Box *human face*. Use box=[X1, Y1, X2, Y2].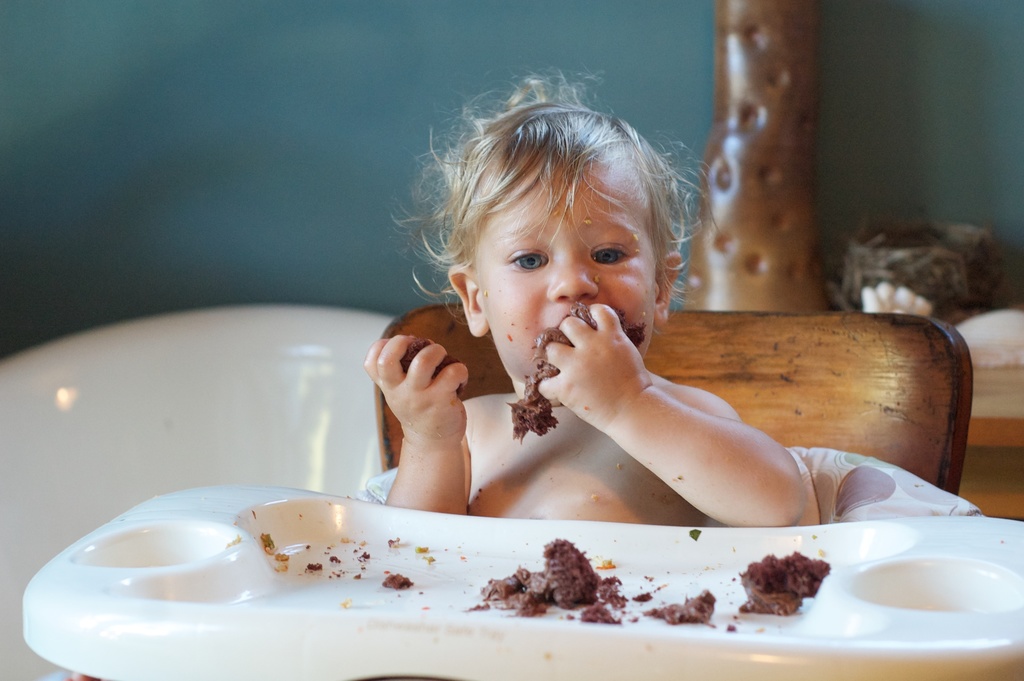
box=[474, 159, 655, 382].
